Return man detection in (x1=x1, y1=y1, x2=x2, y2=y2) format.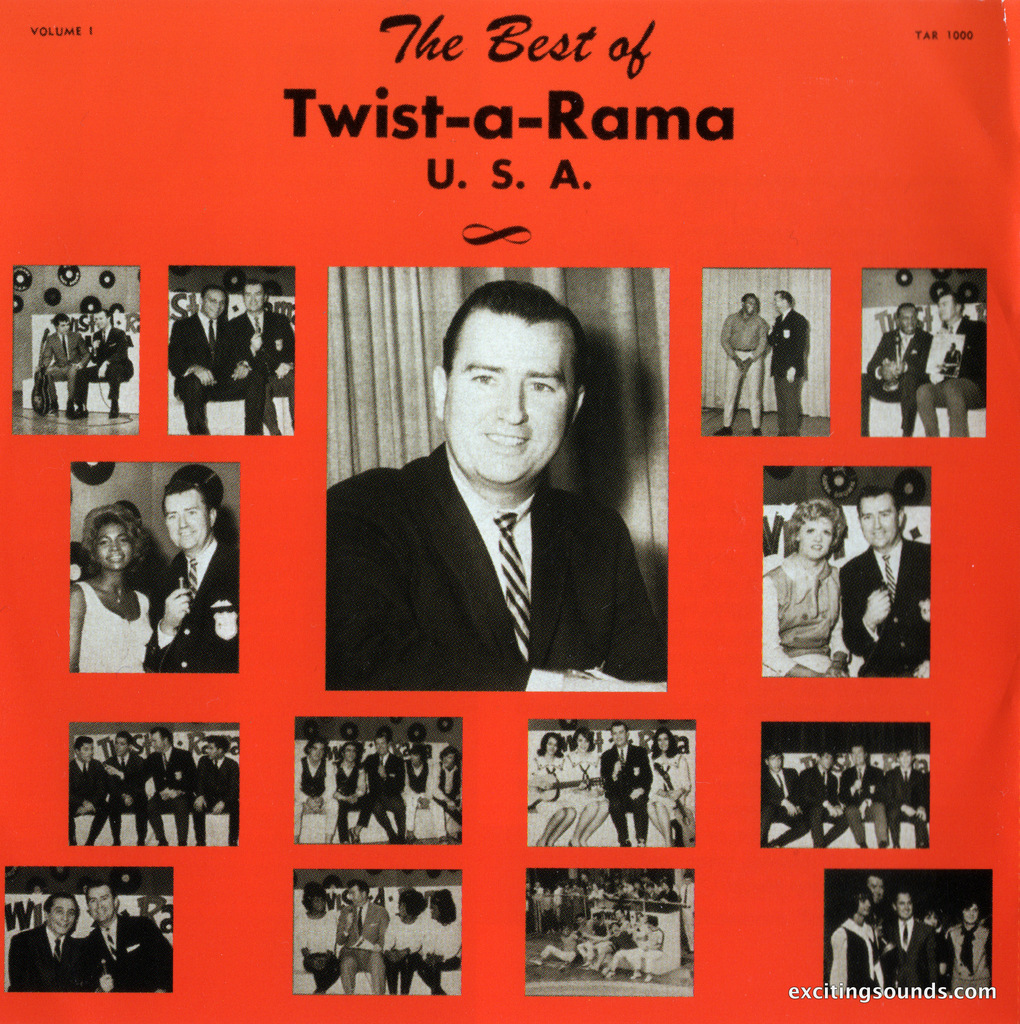
(x1=167, y1=287, x2=263, y2=436).
